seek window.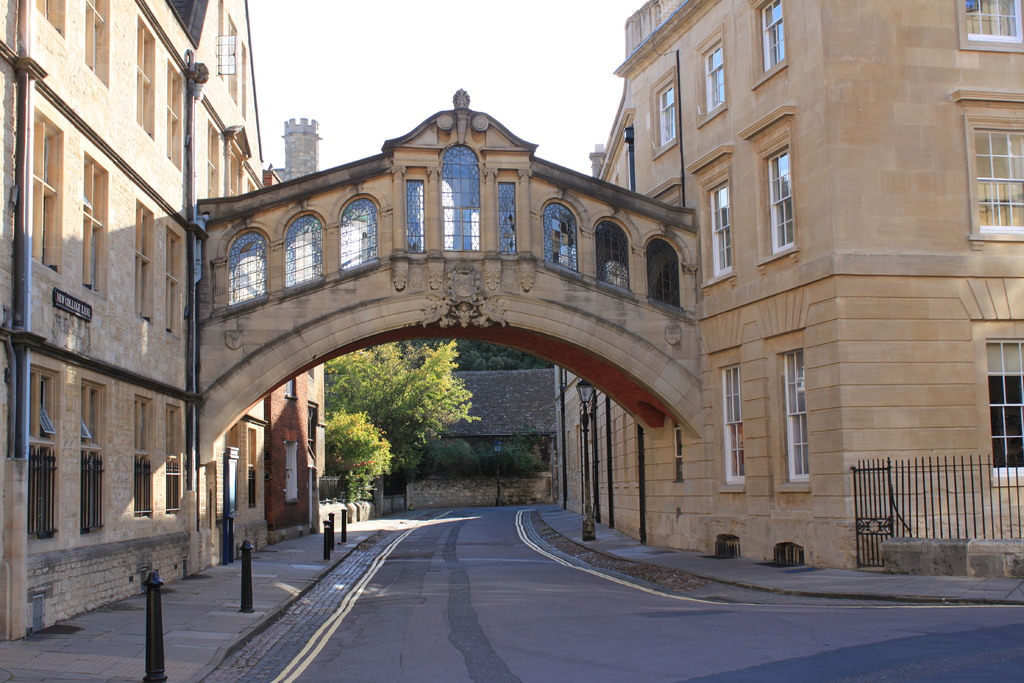
[76,383,110,530].
